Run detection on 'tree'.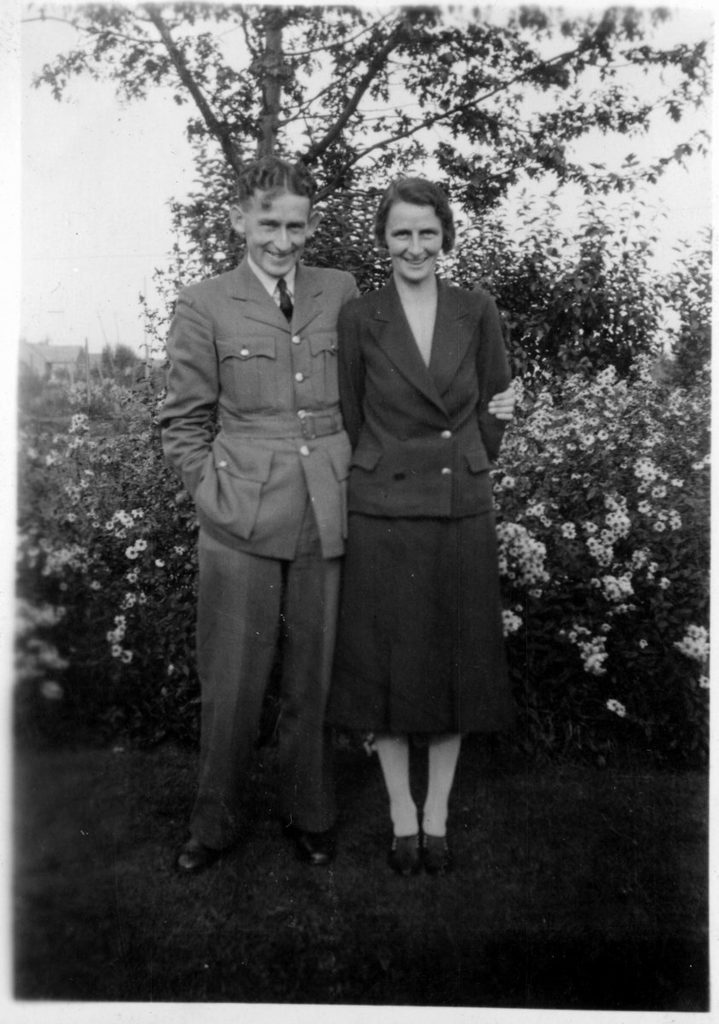
Result: select_region(14, 0, 717, 464).
